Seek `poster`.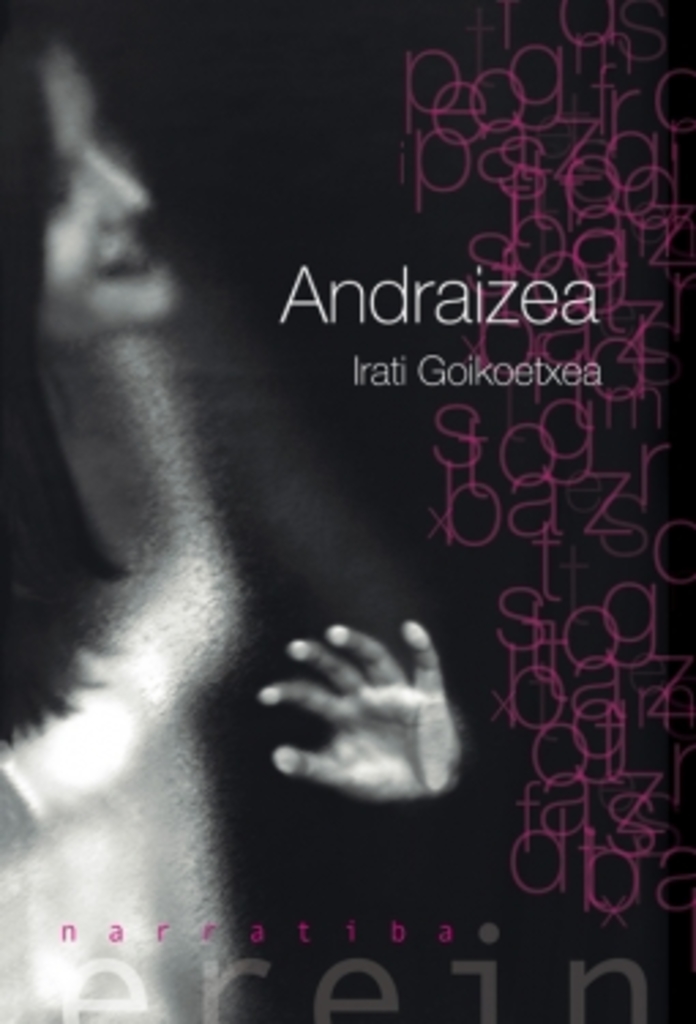
[x1=0, y1=0, x2=693, y2=1021].
